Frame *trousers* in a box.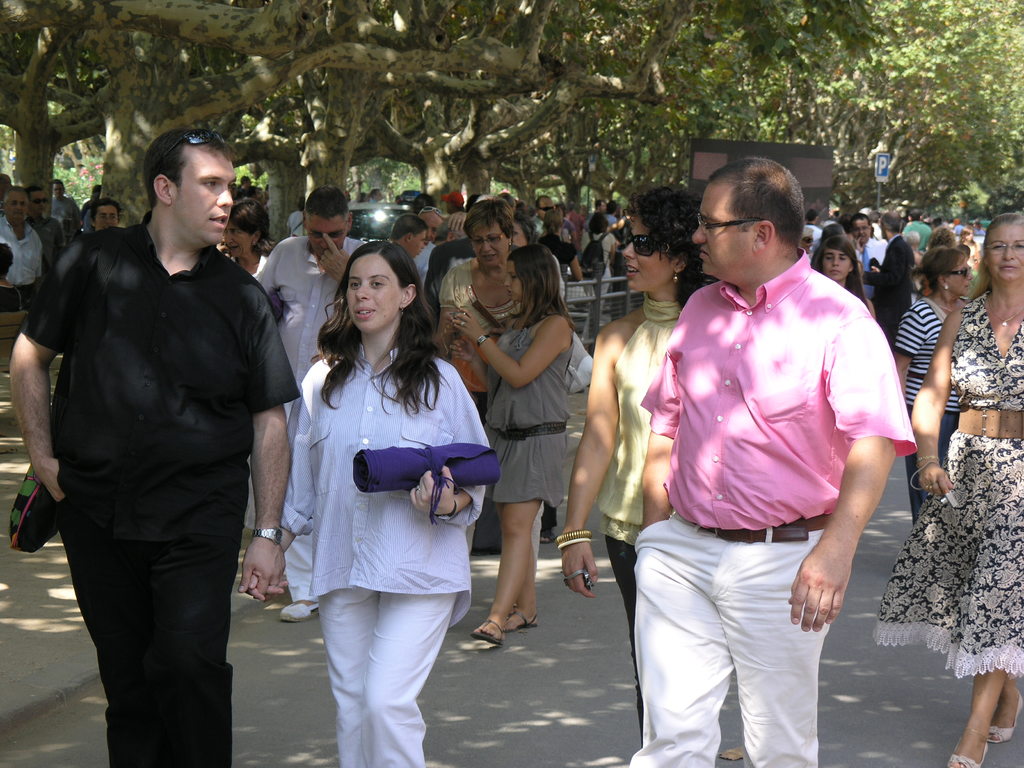
15, 284, 38, 321.
